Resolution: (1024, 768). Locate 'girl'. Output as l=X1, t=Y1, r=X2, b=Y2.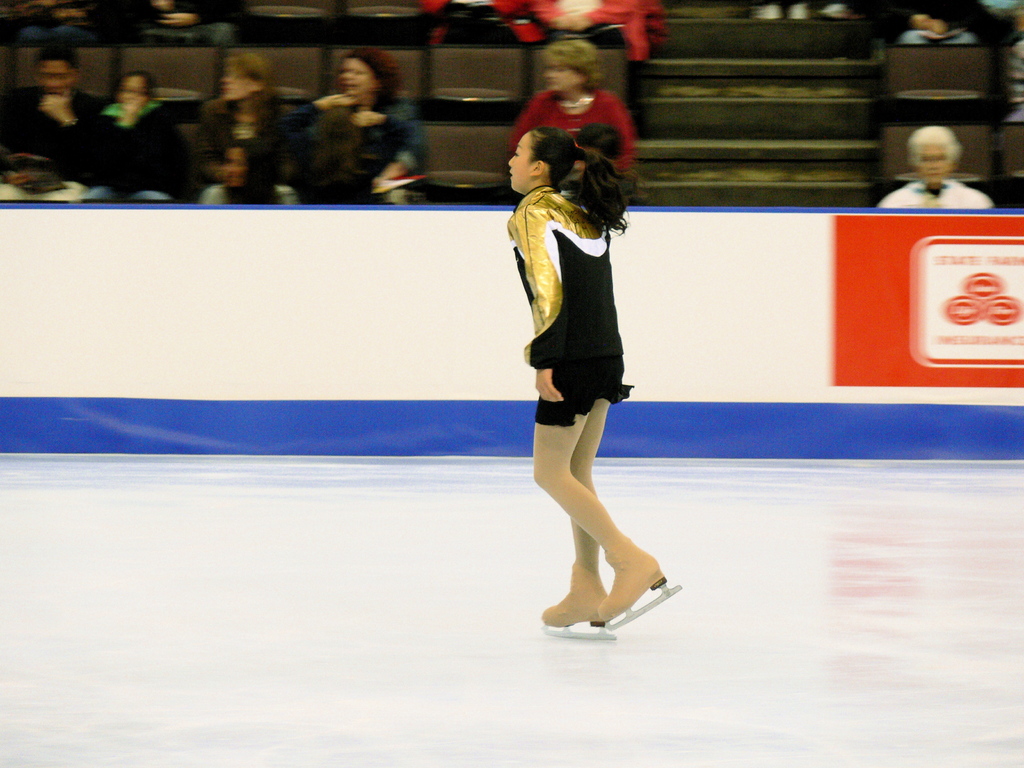
l=507, t=127, r=662, b=630.
